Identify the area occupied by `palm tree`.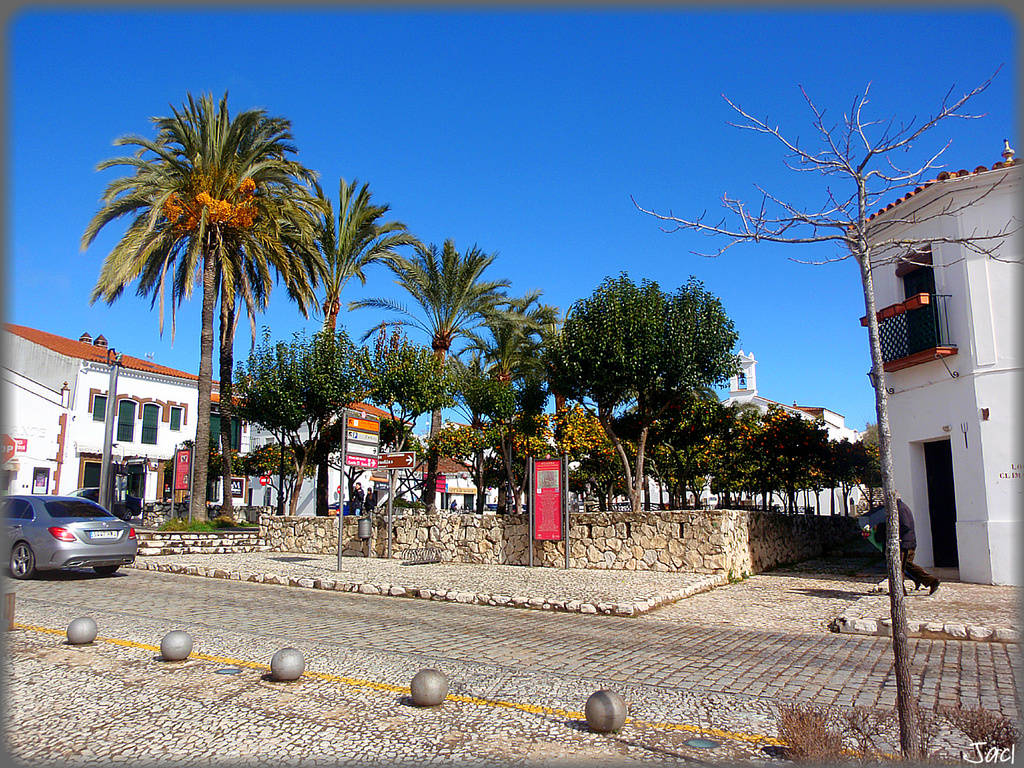
Area: <box>282,188,385,532</box>.
